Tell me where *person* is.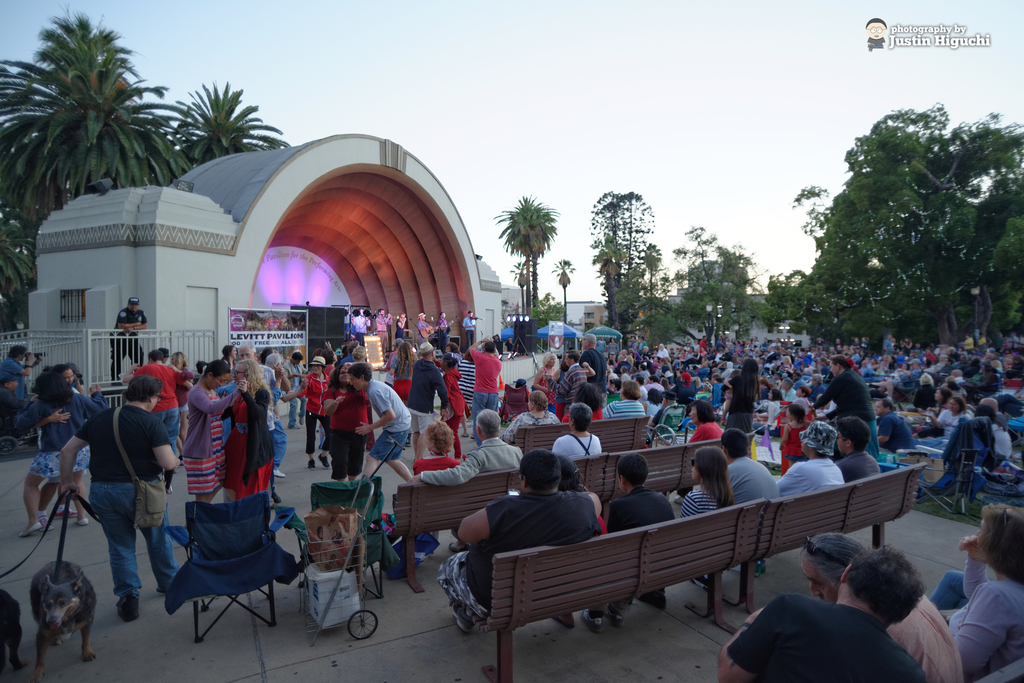
*person* is at 692:399:719:434.
